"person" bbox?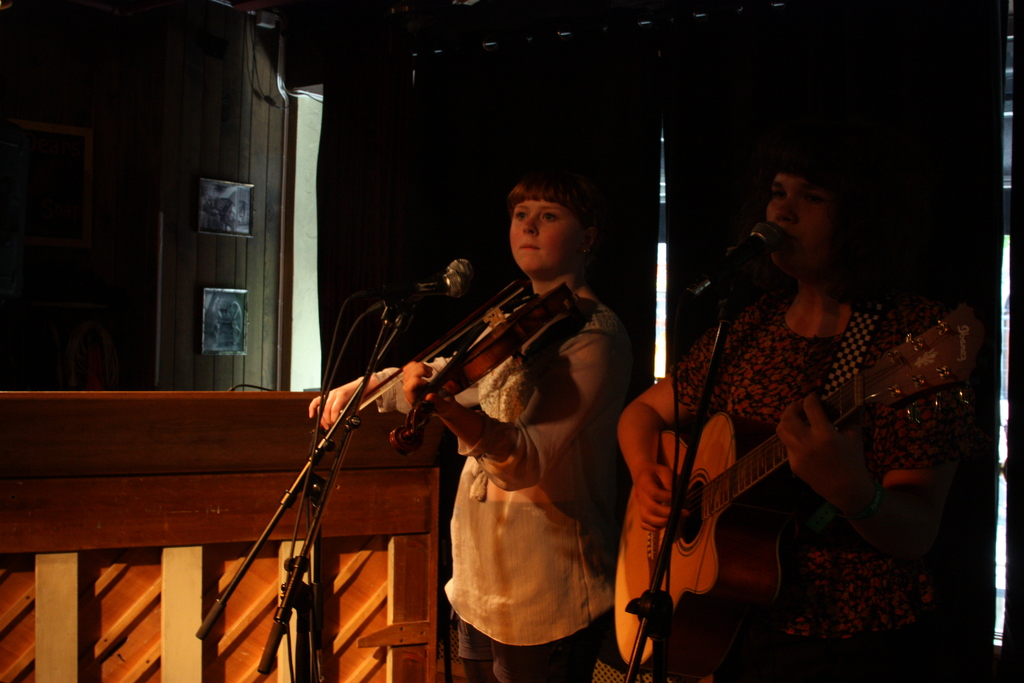
(left=628, top=144, right=950, bottom=675)
